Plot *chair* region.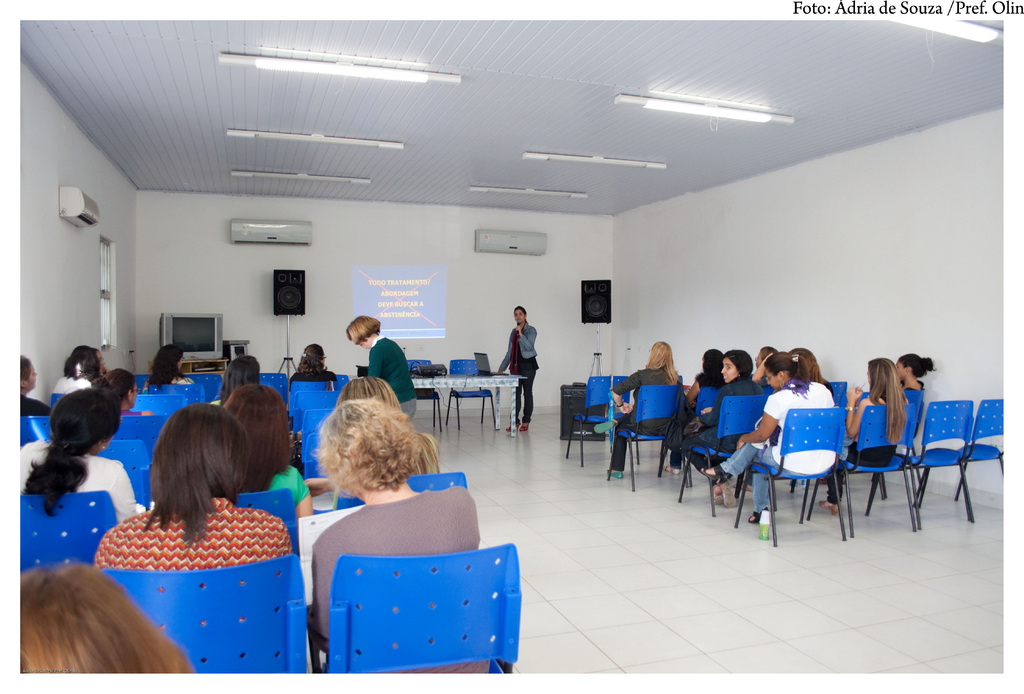
Plotted at select_region(678, 386, 776, 518).
